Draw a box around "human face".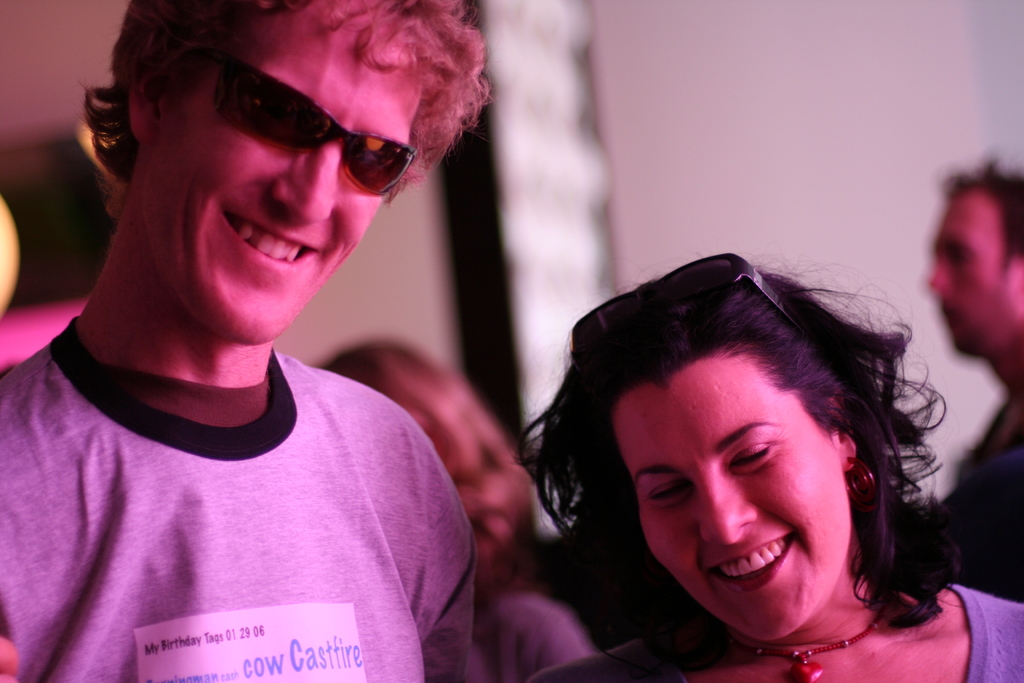
region(611, 355, 849, 638).
